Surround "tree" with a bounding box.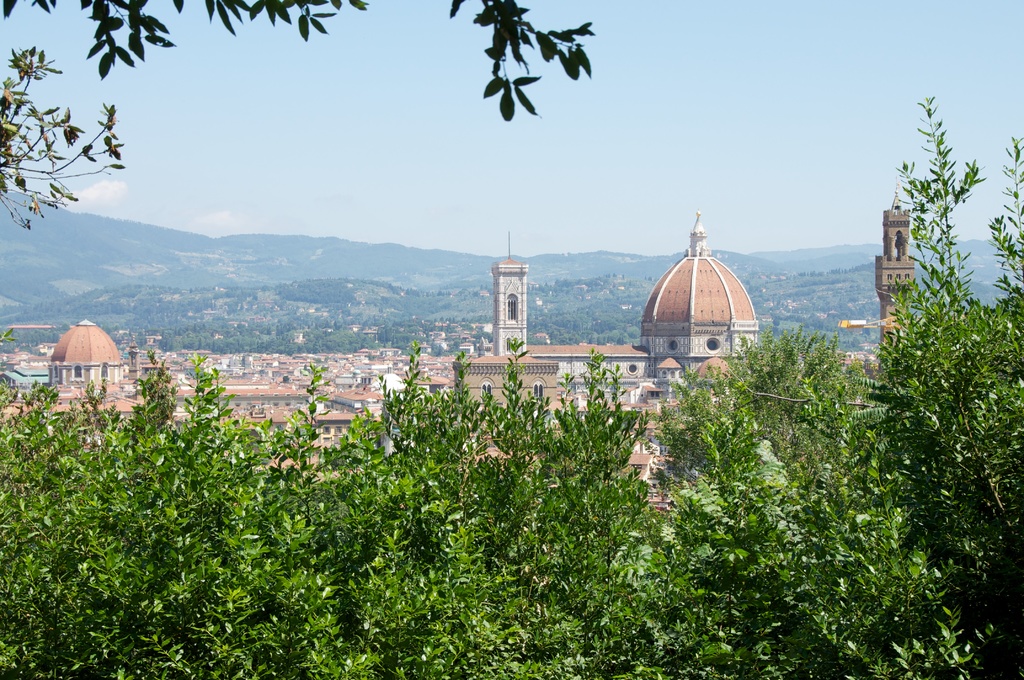
[x1=164, y1=364, x2=359, y2=679].
